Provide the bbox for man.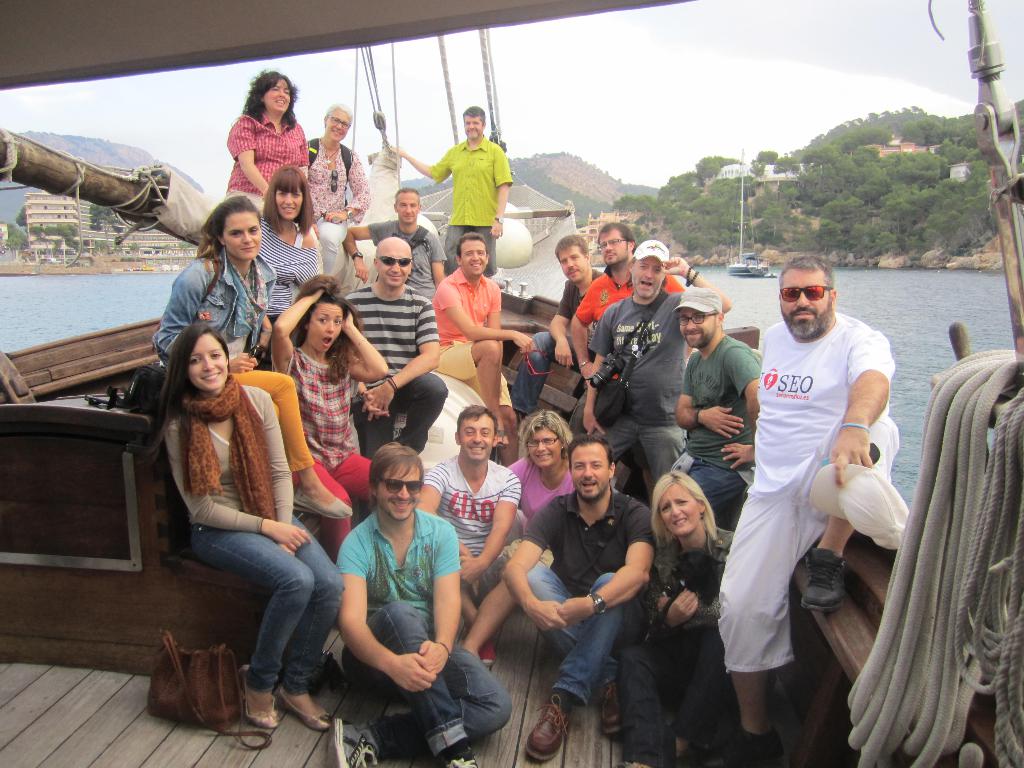
box=[342, 188, 448, 298].
